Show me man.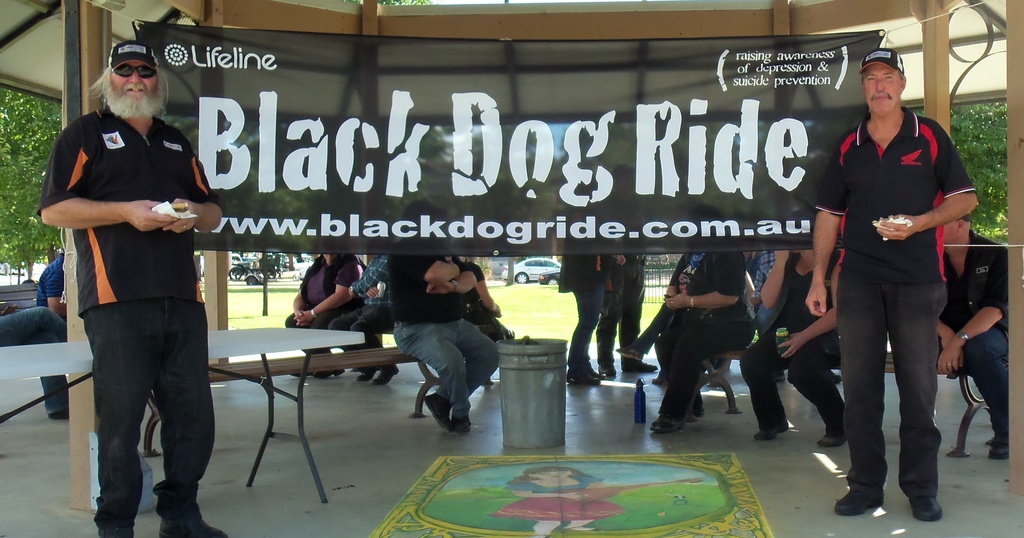
man is here: BBox(29, 33, 243, 537).
